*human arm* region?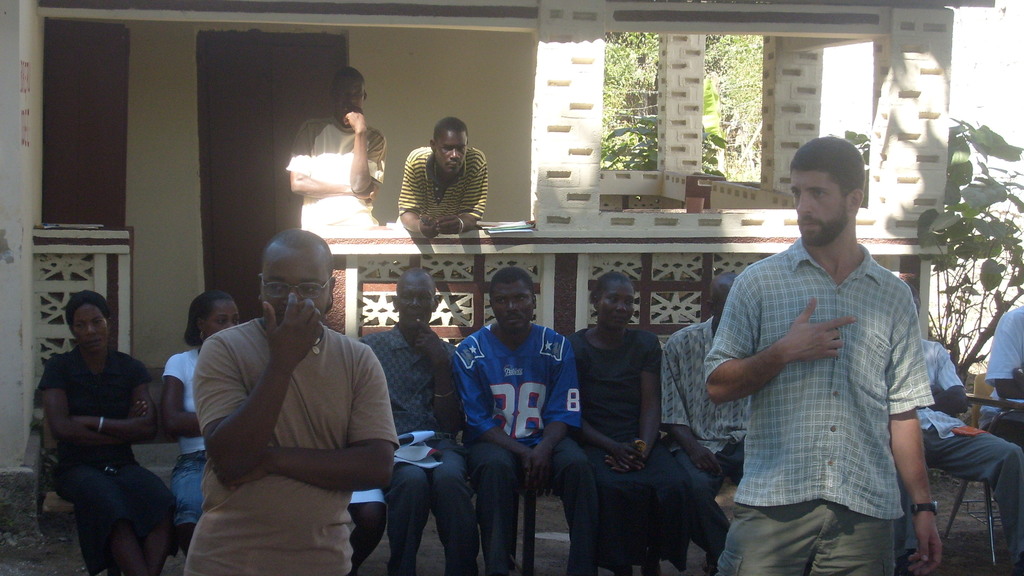
rect(339, 106, 383, 195)
